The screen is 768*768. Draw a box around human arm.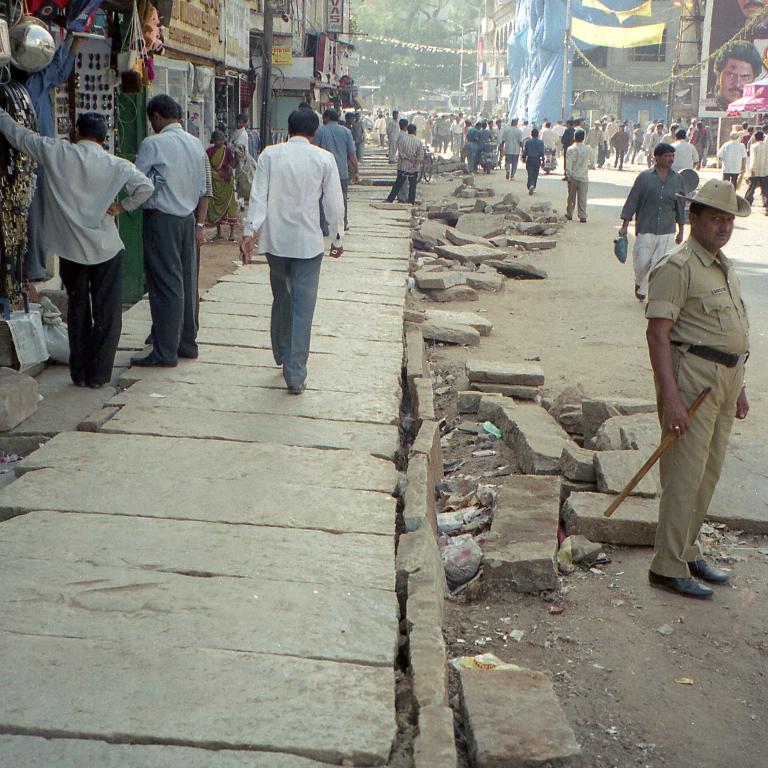
select_region(242, 146, 271, 262).
